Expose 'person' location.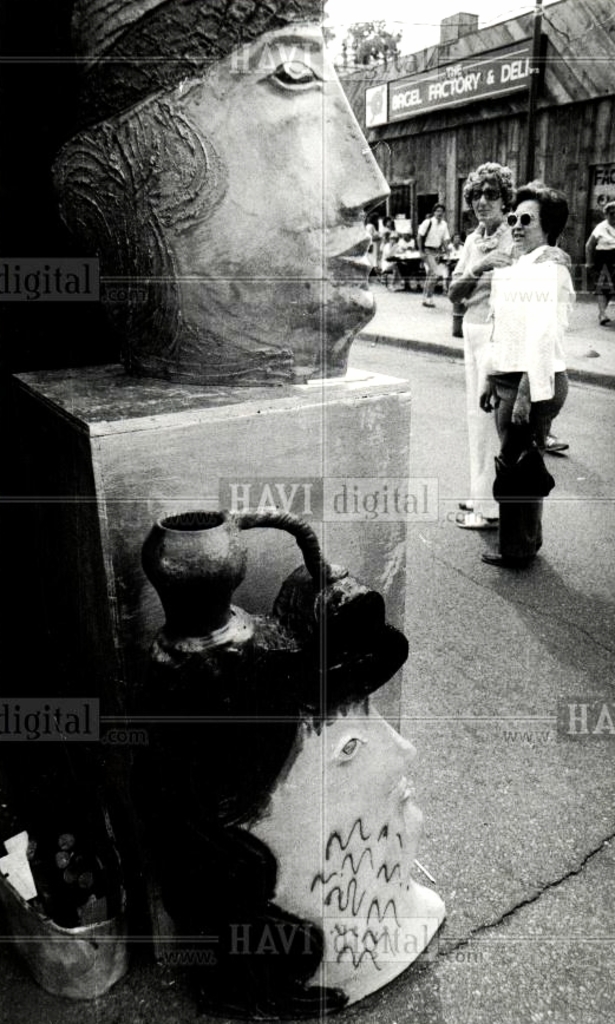
Exposed at x1=34, y1=0, x2=393, y2=383.
